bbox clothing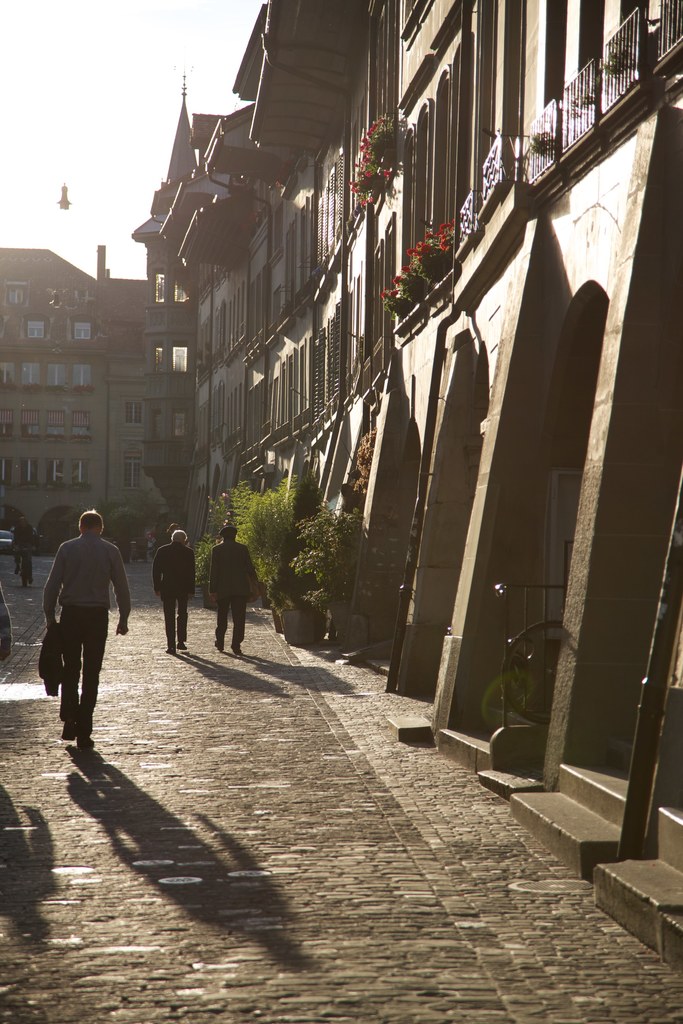
(left=15, top=526, right=33, bottom=573)
